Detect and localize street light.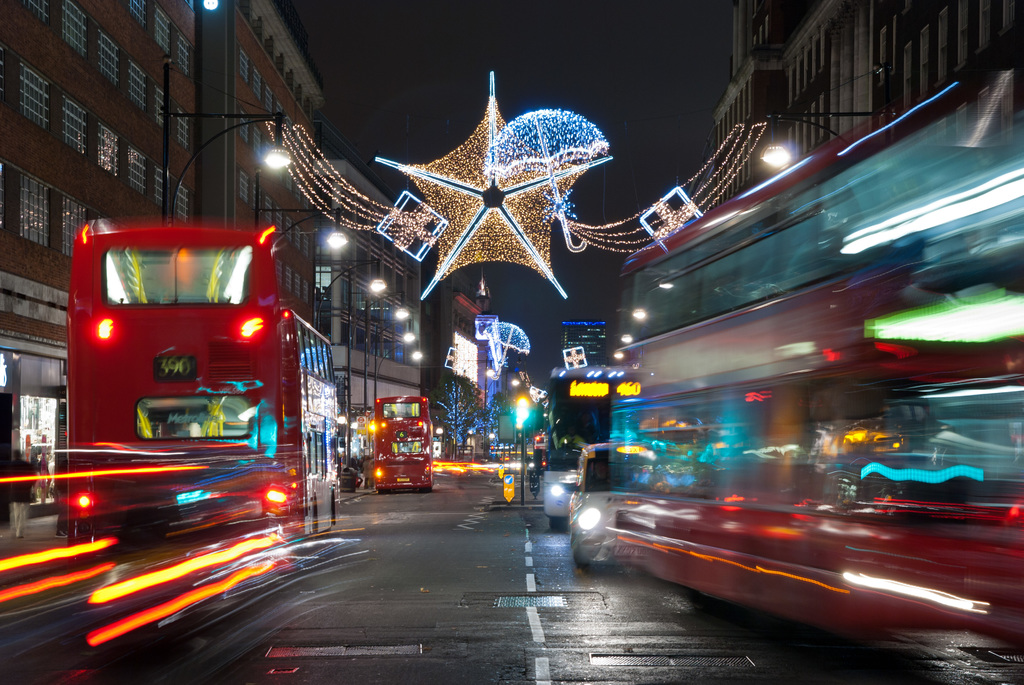
Localized at 371,343,420,389.
